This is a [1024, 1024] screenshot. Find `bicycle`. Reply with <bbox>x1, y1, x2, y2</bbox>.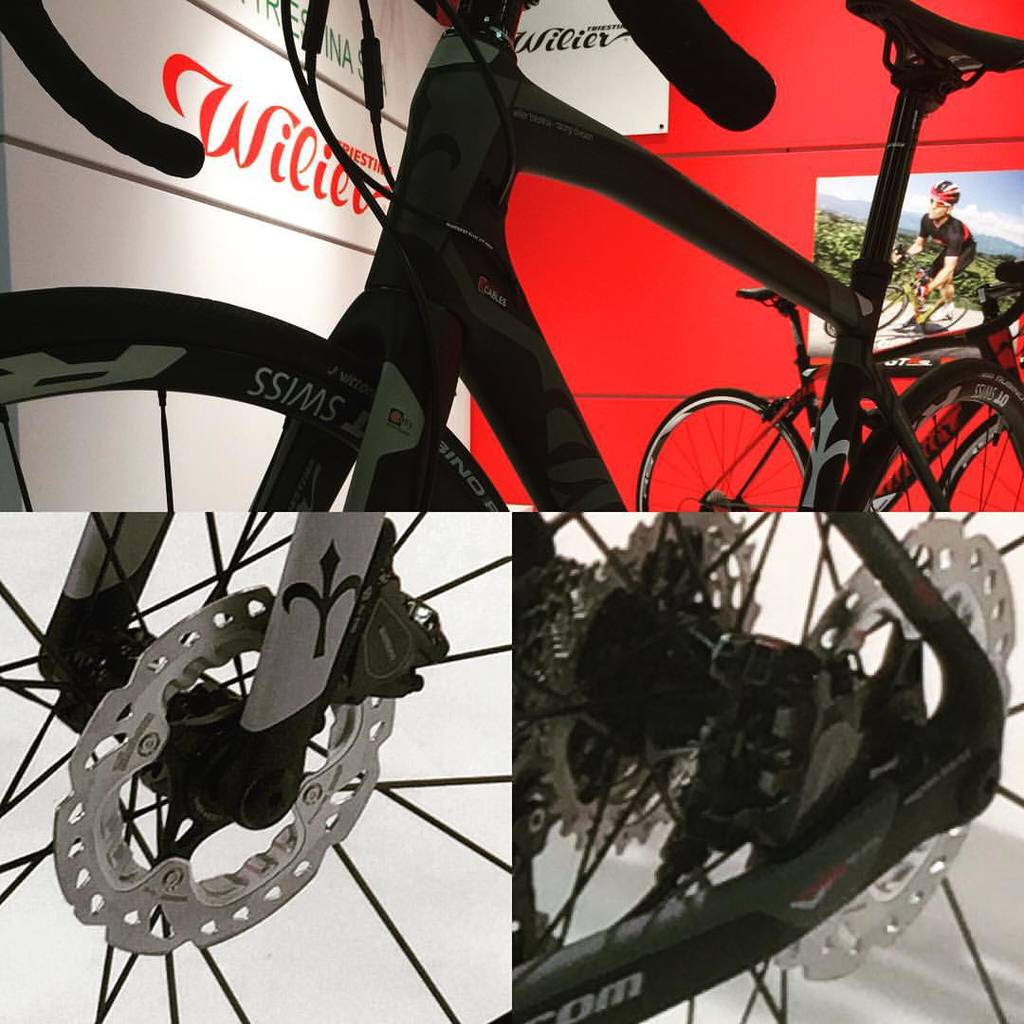
<bbox>508, 504, 1023, 1023</bbox>.
